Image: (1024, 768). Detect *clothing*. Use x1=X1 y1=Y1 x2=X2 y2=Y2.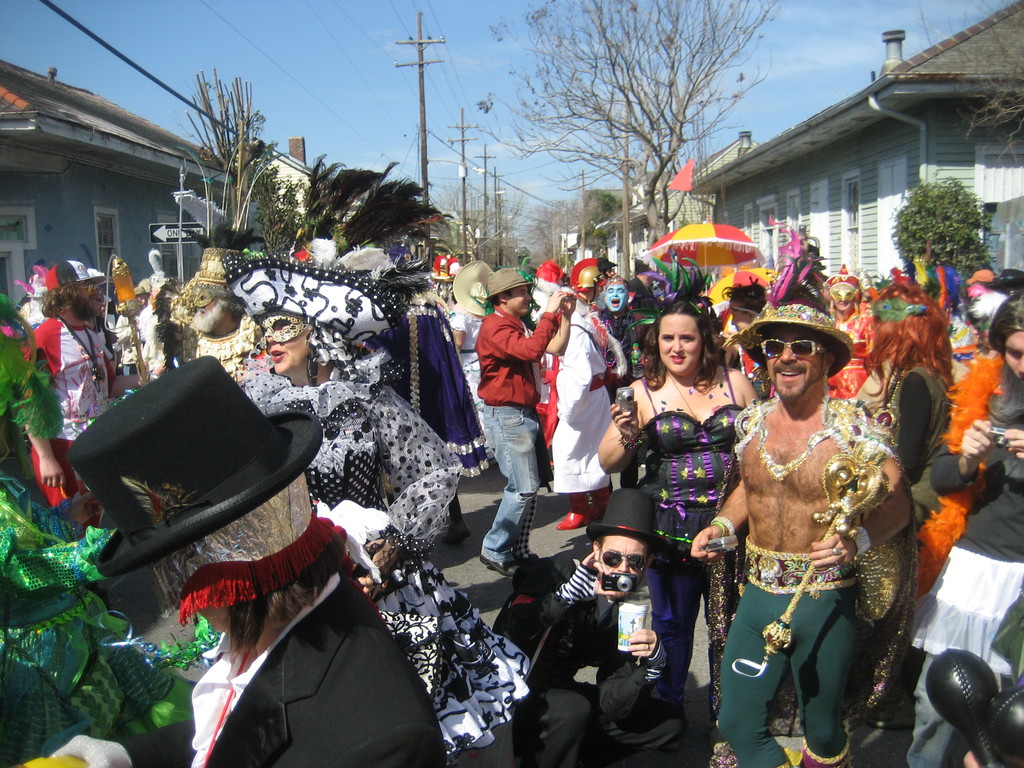
x1=885 y1=359 x2=954 y2=527.
